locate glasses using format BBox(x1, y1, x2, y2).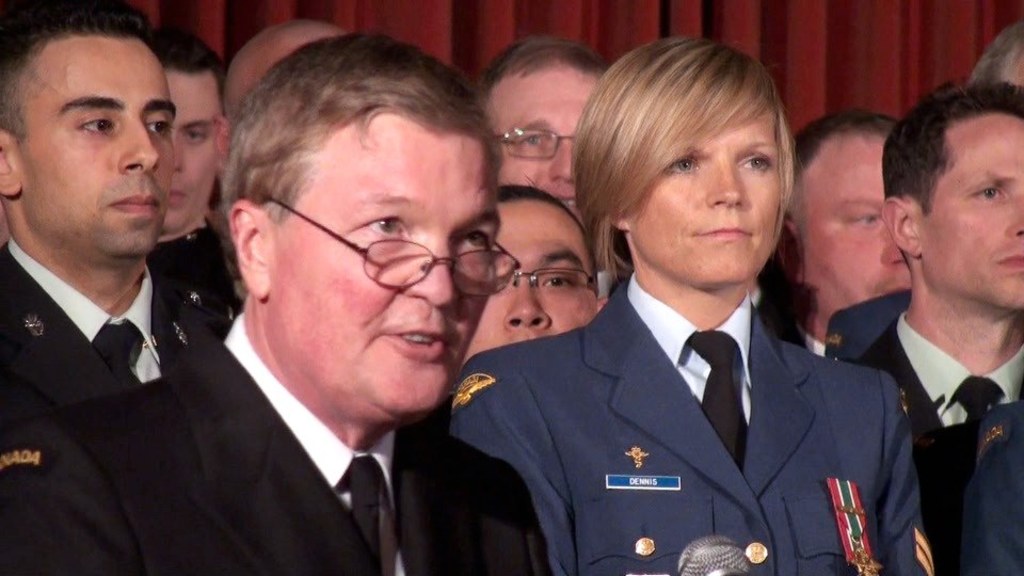
BBox(493, 128, 578, 163).
